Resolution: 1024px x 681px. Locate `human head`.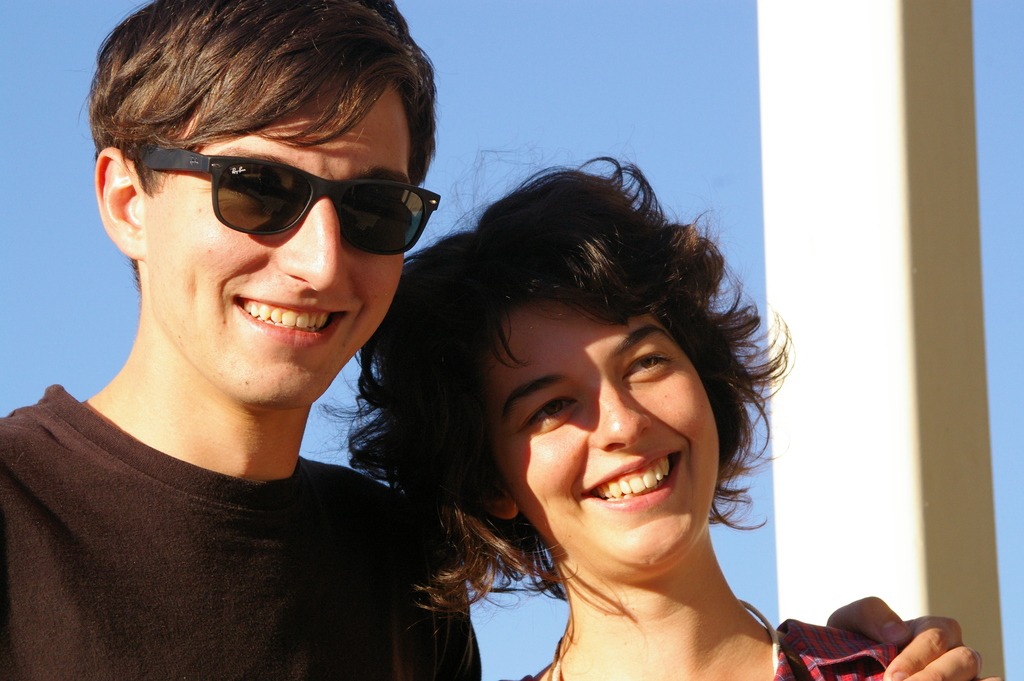
<region>429, 166, 746, 553</region>.
